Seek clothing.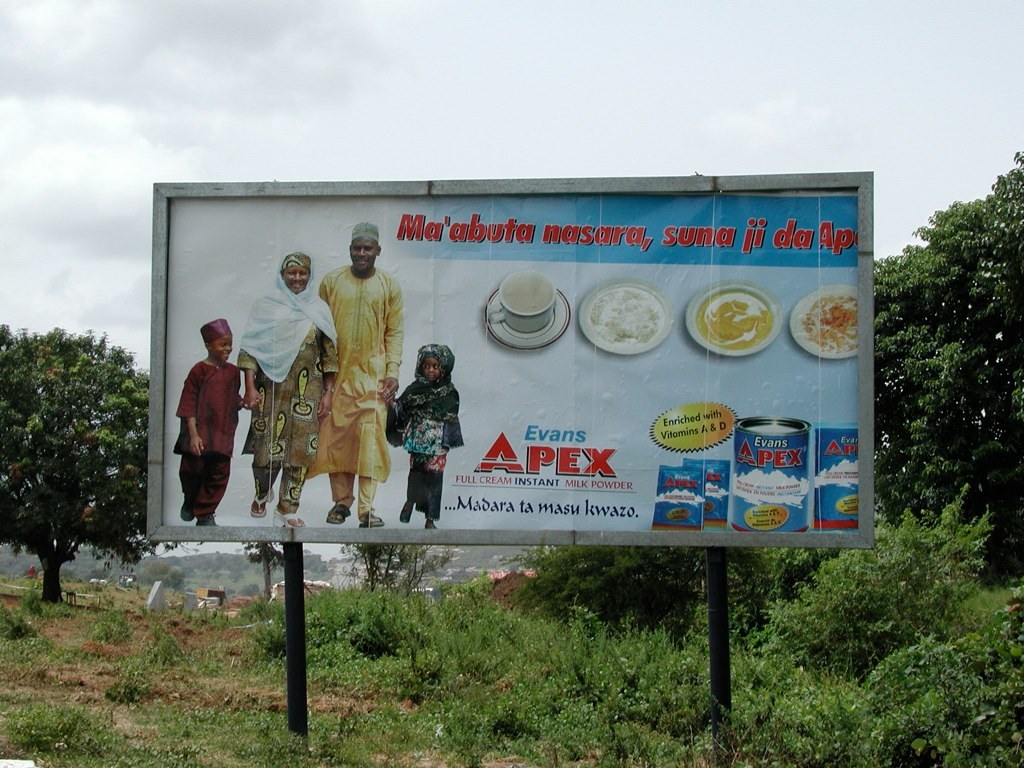
<bbox>173, 349, 238, 520</bbox>.
